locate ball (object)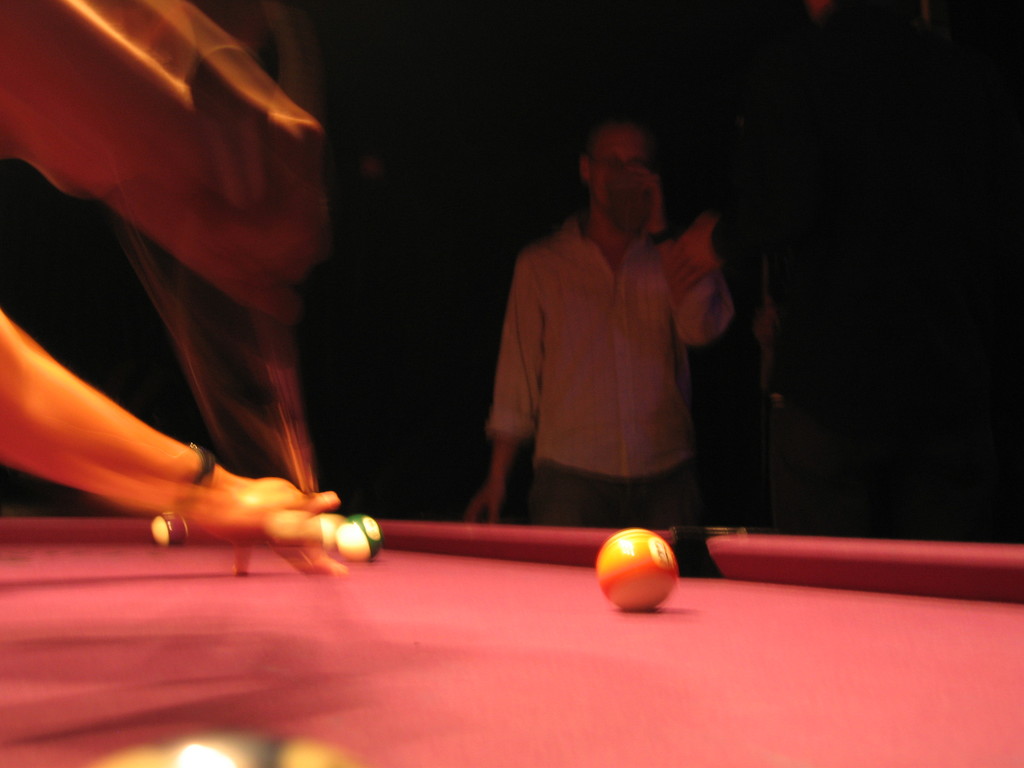
Rect(148, 511, 188, 549)
